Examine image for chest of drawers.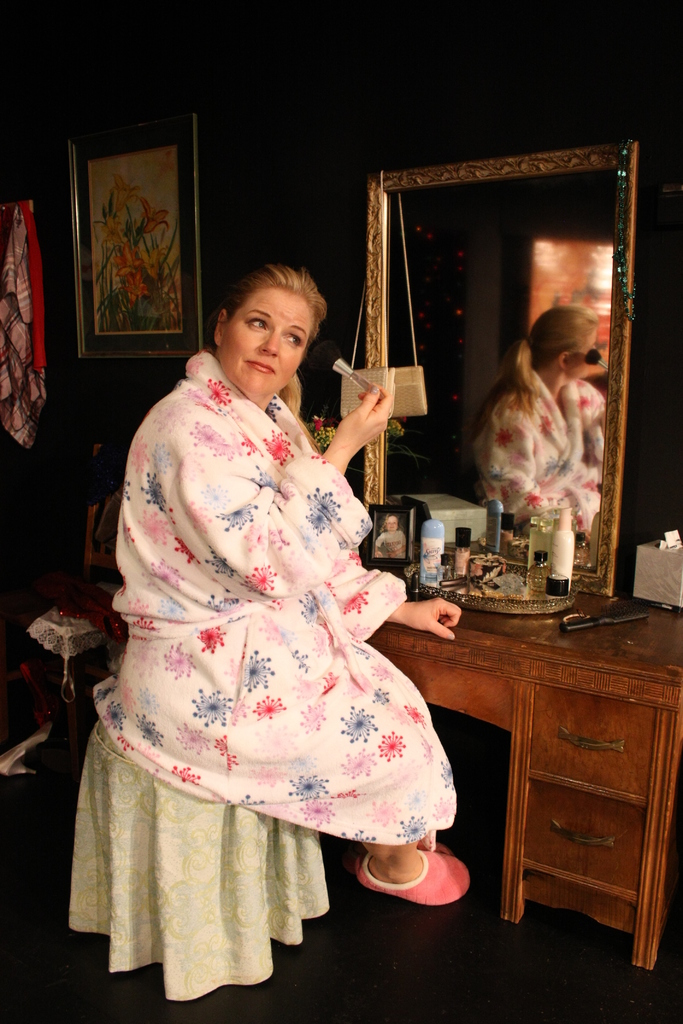
Examination result: (362,593,682,963).
